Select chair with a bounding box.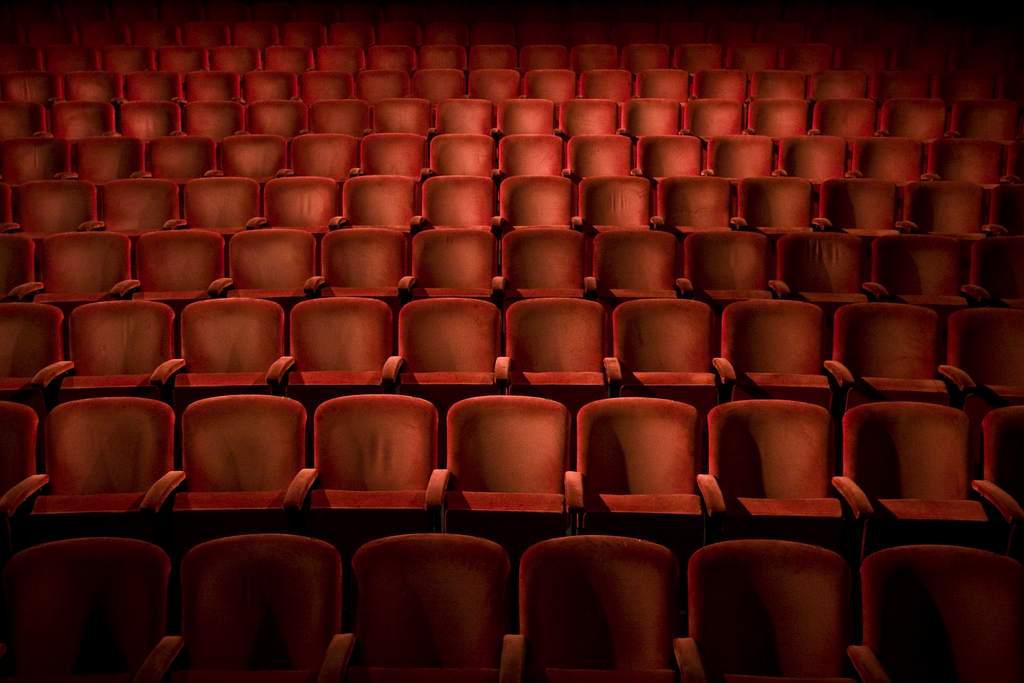
(944, 304, 1023, 405).
